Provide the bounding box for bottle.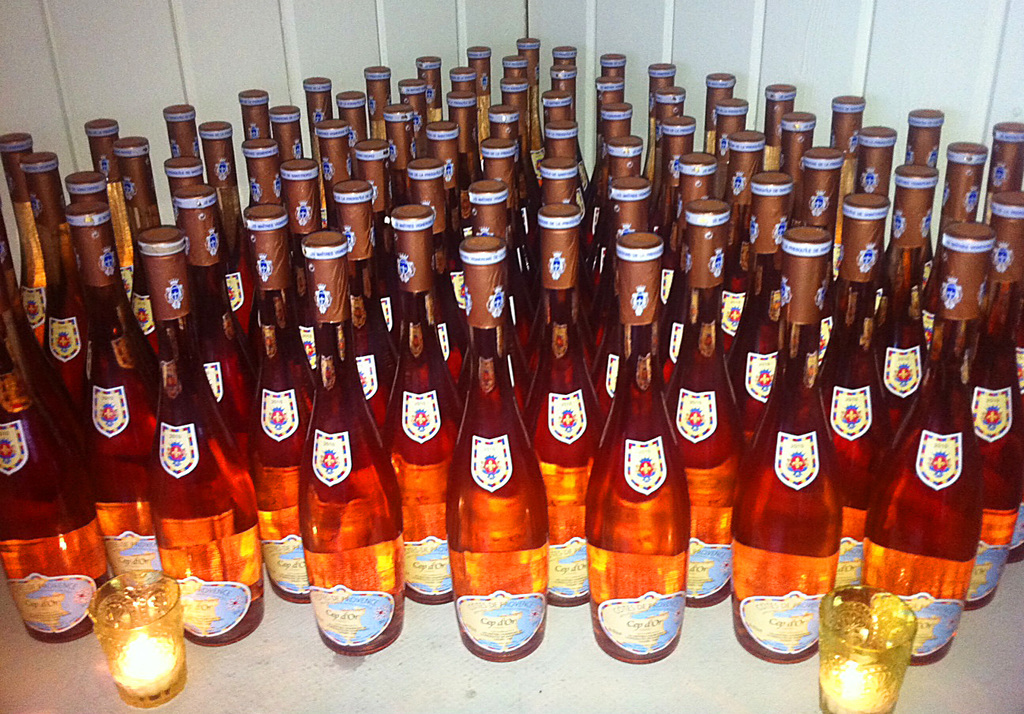
crop(856, 121, 898, 211).
